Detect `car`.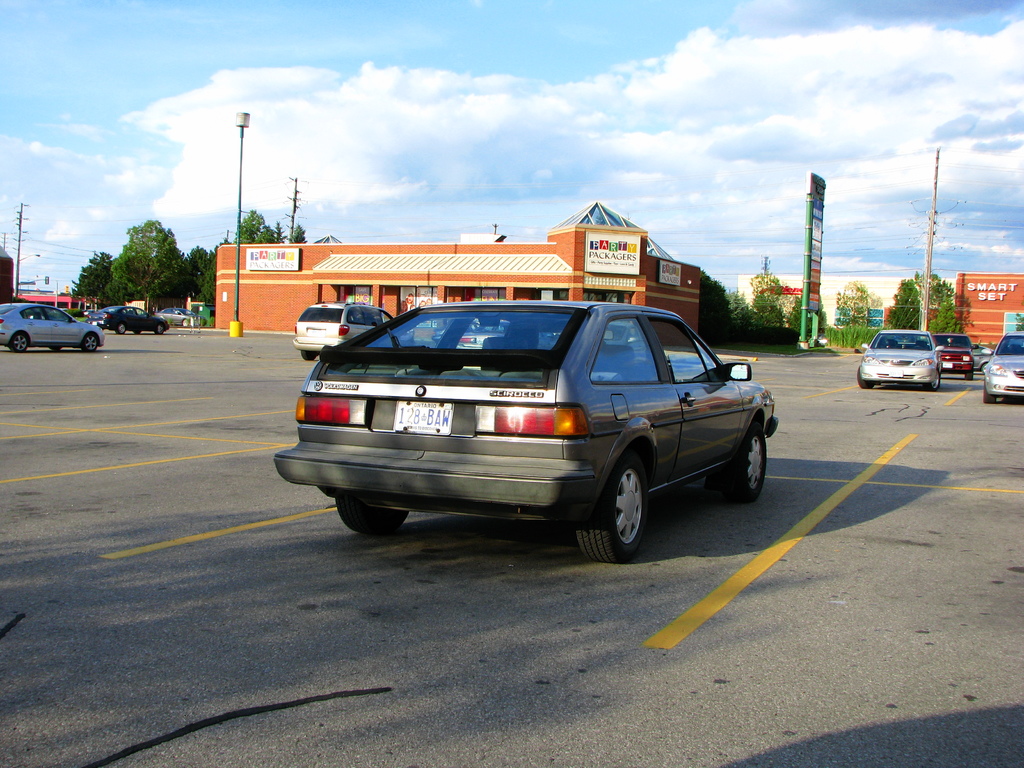
Detected at bbox(54, 309, 68, 316).
